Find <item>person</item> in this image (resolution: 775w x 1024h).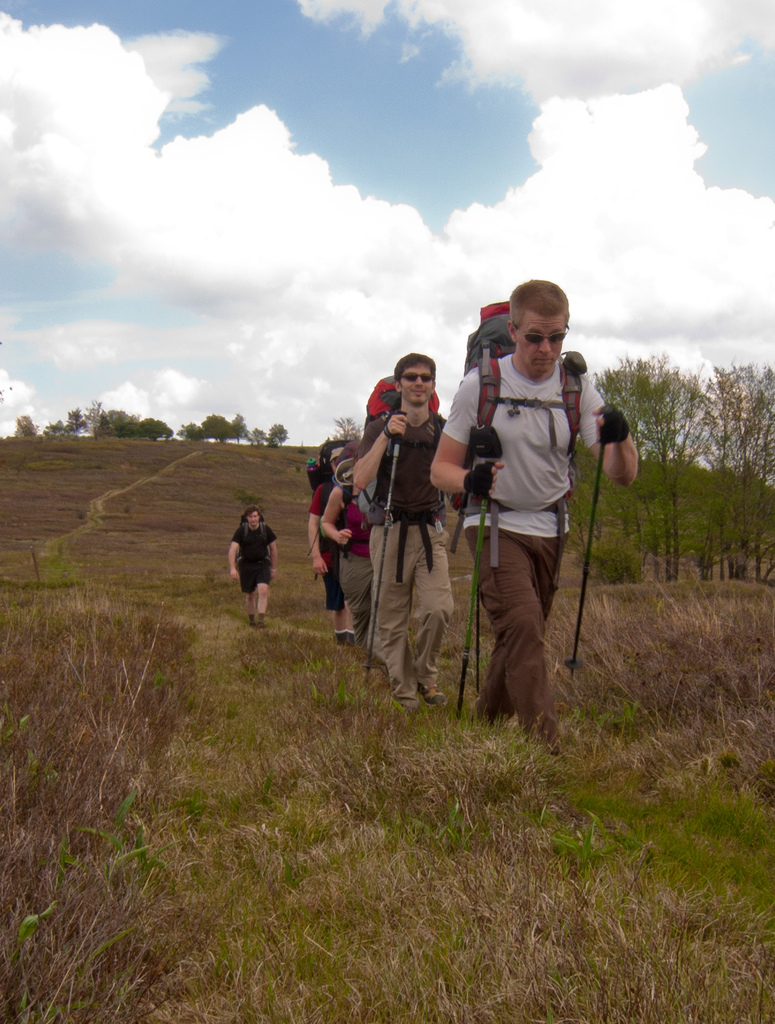
[225, 500, 281, 632].
